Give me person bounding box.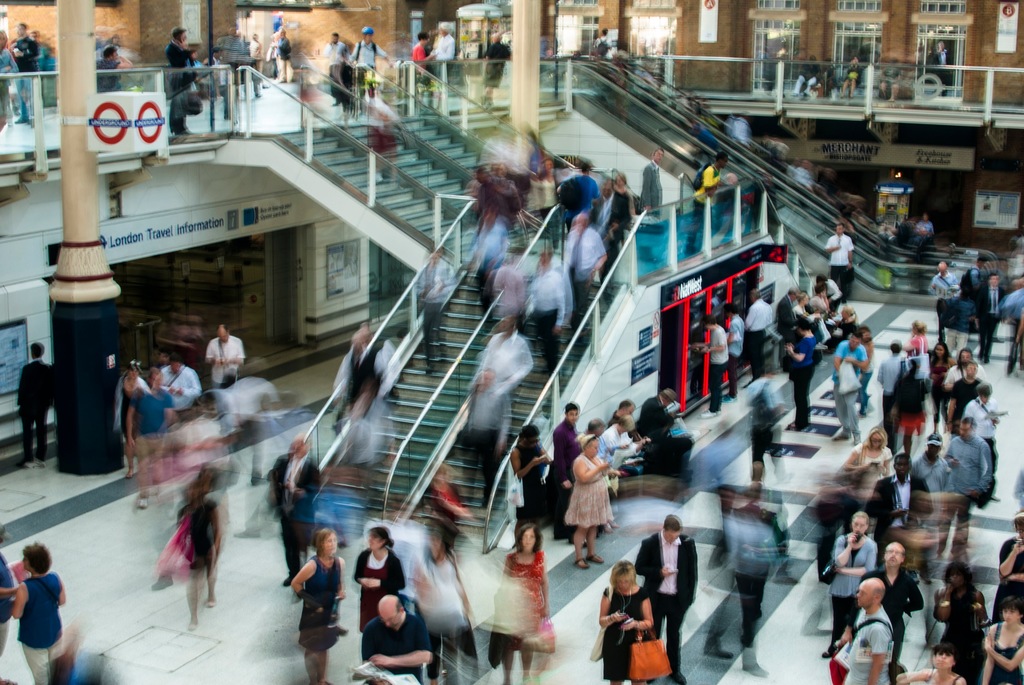
Rect(900, 642, 968, 684).
